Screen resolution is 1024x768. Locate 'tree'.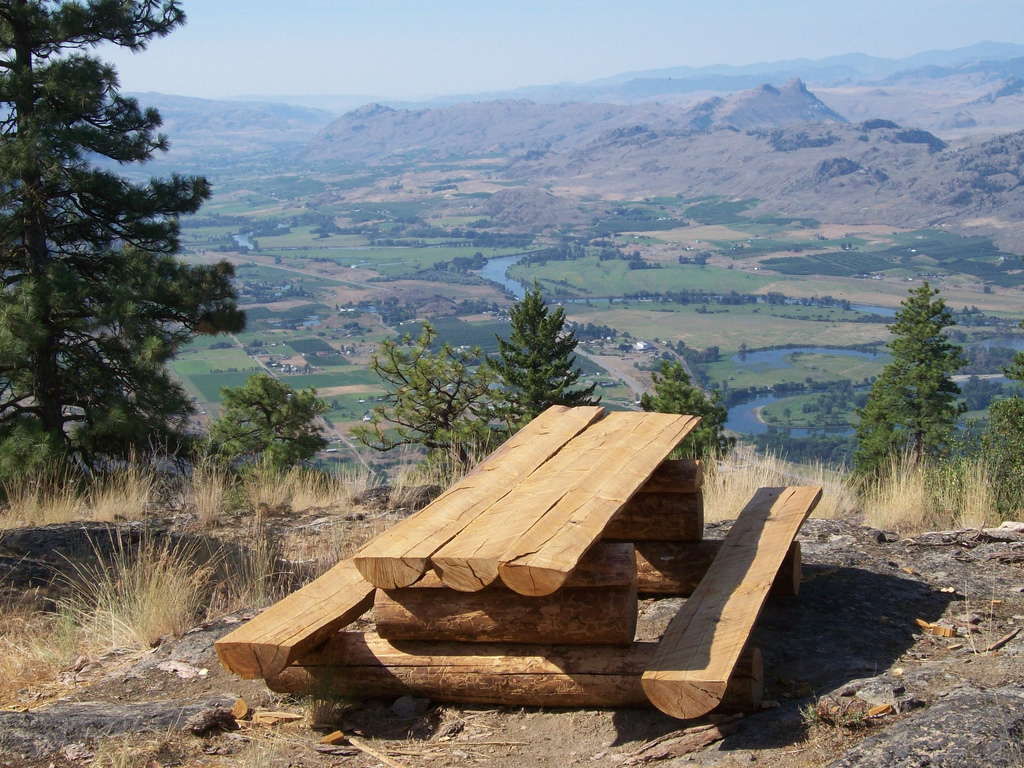
477,282,601,423.
